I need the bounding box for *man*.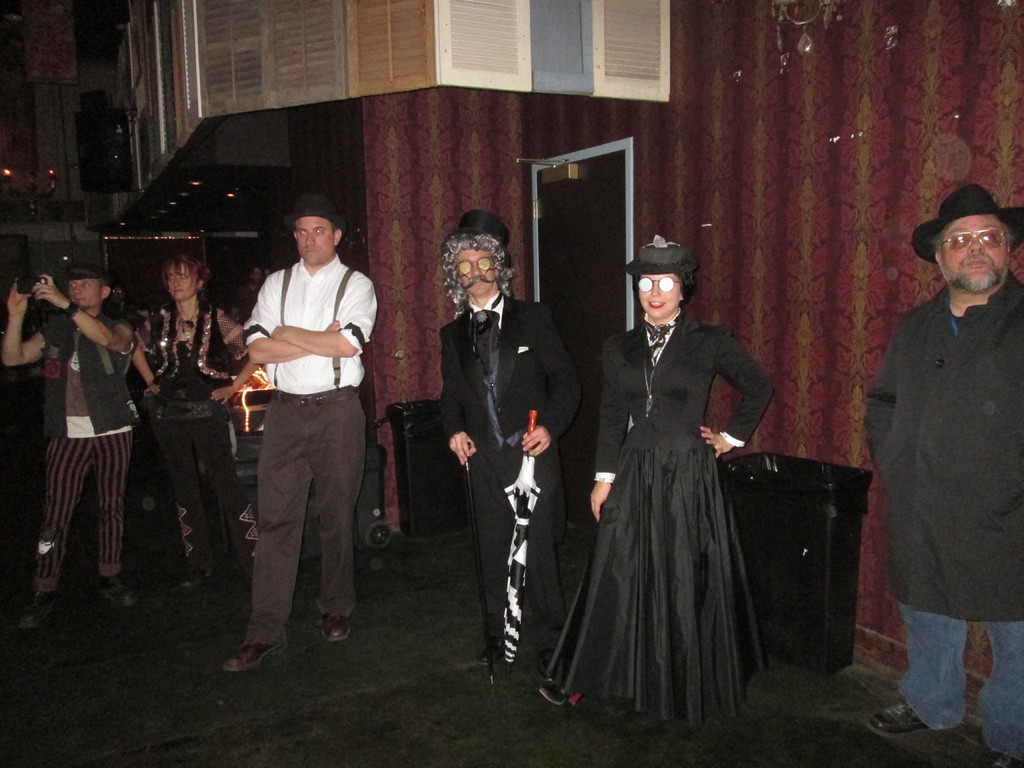
Here it is: [232,264,266,328].
